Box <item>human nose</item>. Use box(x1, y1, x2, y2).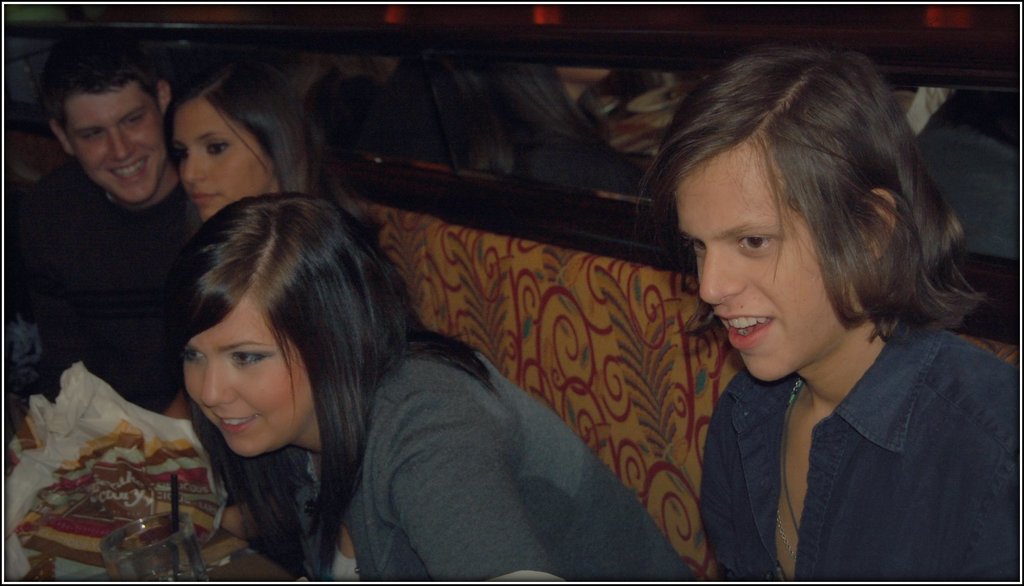
box(184, 152, 202, 181).
